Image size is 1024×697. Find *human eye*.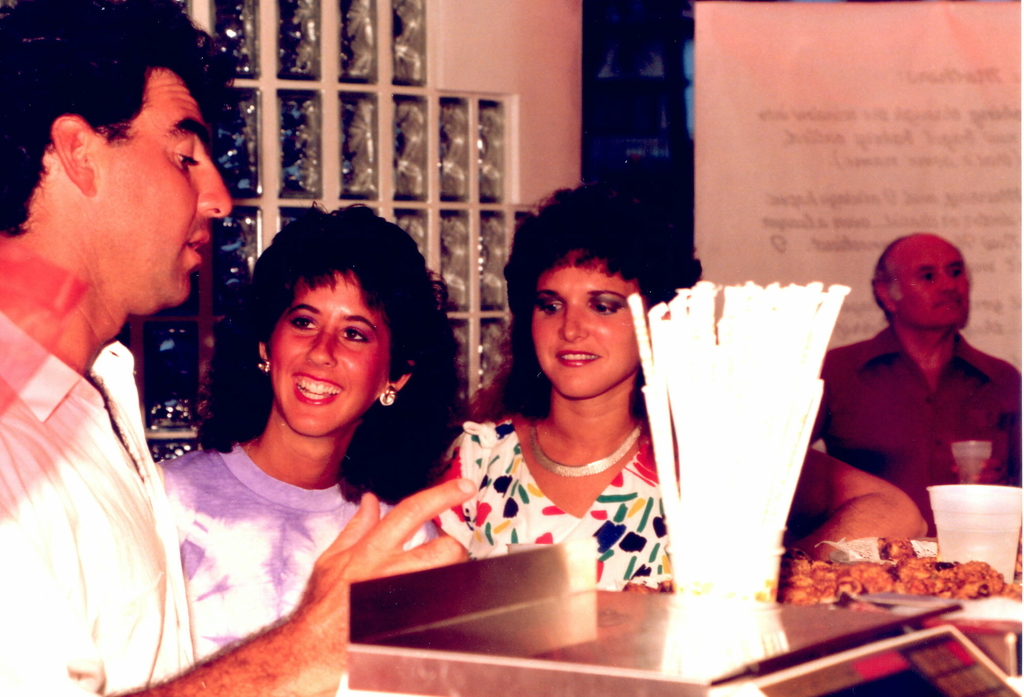
select_region(586, 298, 620, 318).
